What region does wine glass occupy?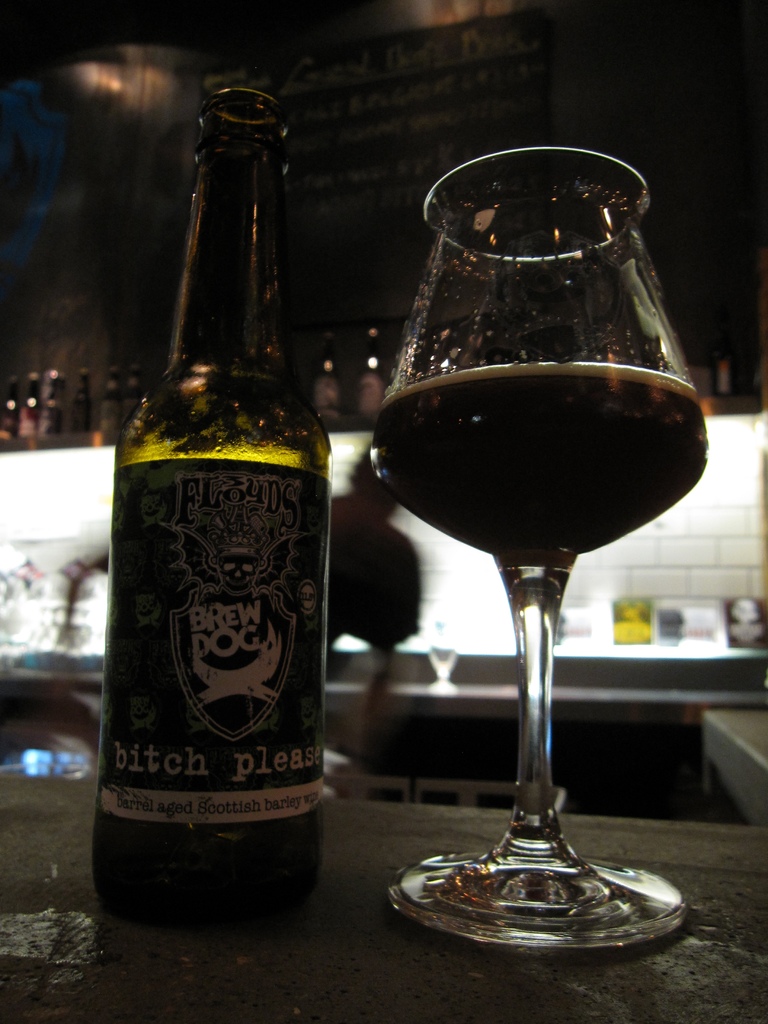
368, 148, 715, 951.
